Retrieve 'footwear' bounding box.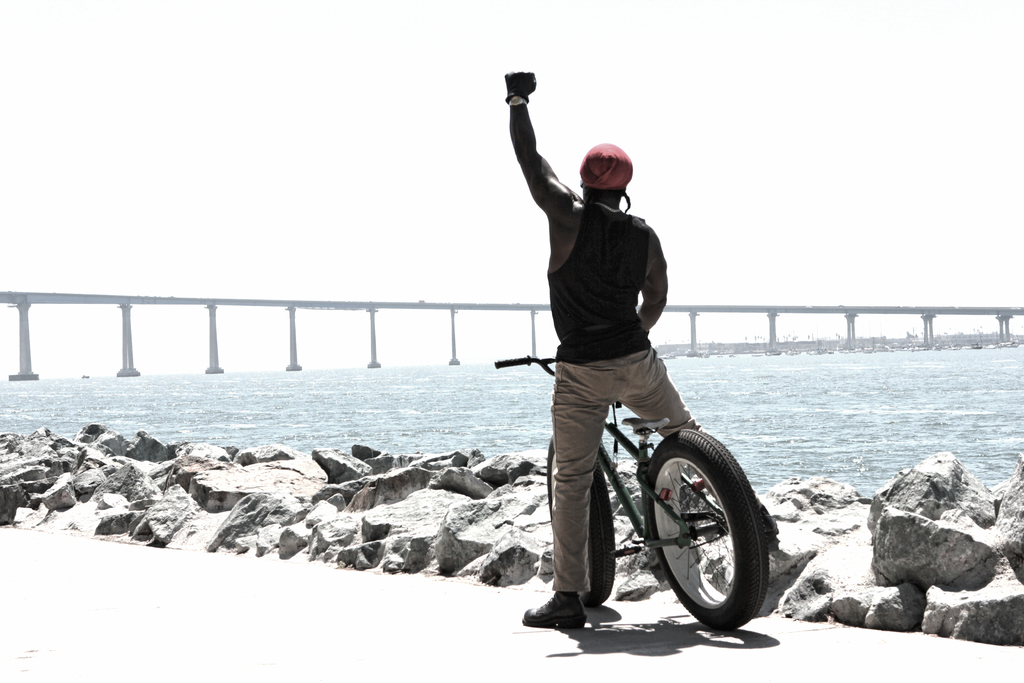
Bounding box: 760,502,778,534.
